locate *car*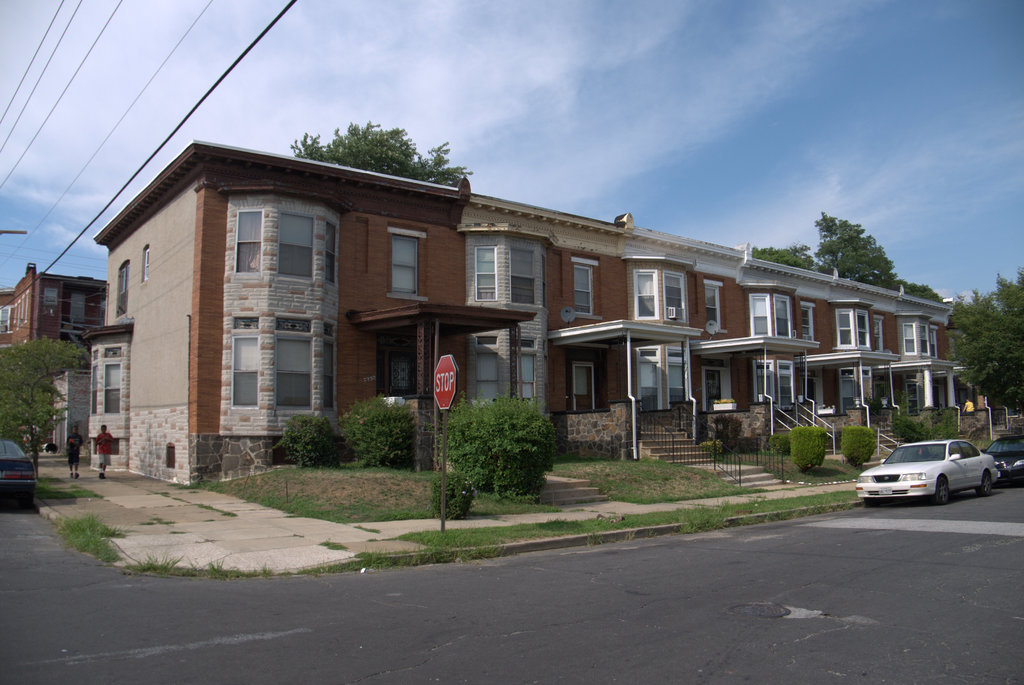
(858,438,999,503)
